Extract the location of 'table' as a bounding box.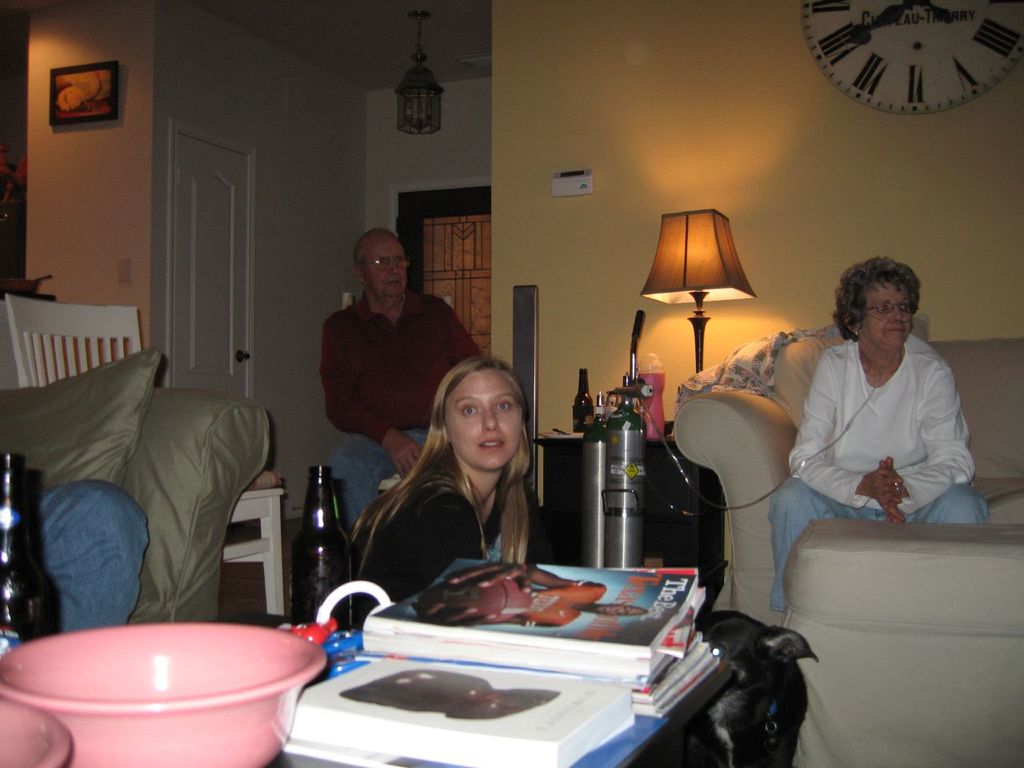
(223, 607, 736, 767).
